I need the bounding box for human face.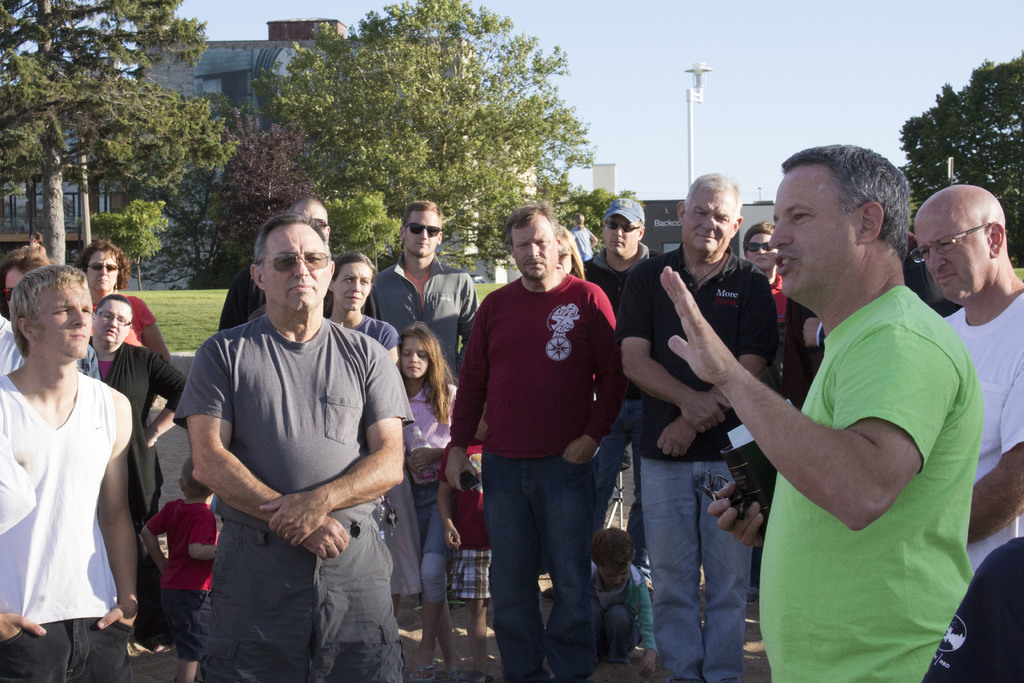
Here it is: Rect(604, 215, 645, 256).
